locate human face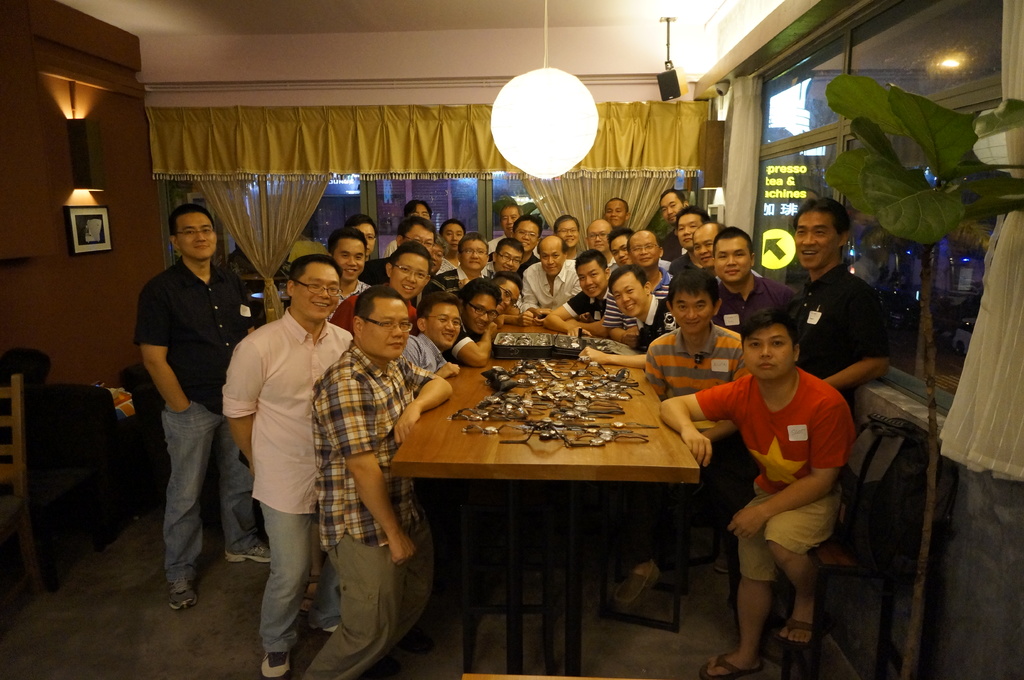
[left=333, top=239, right=367, bottom=281]
